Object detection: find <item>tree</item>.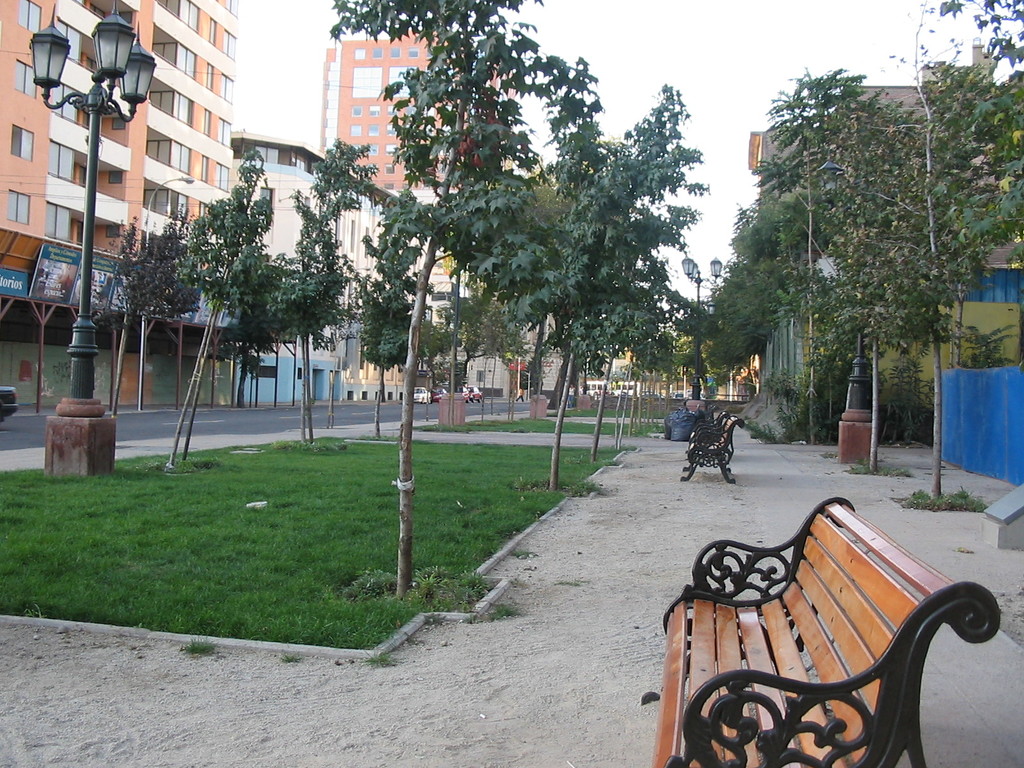
select_region(108, 221, 146, 417).
